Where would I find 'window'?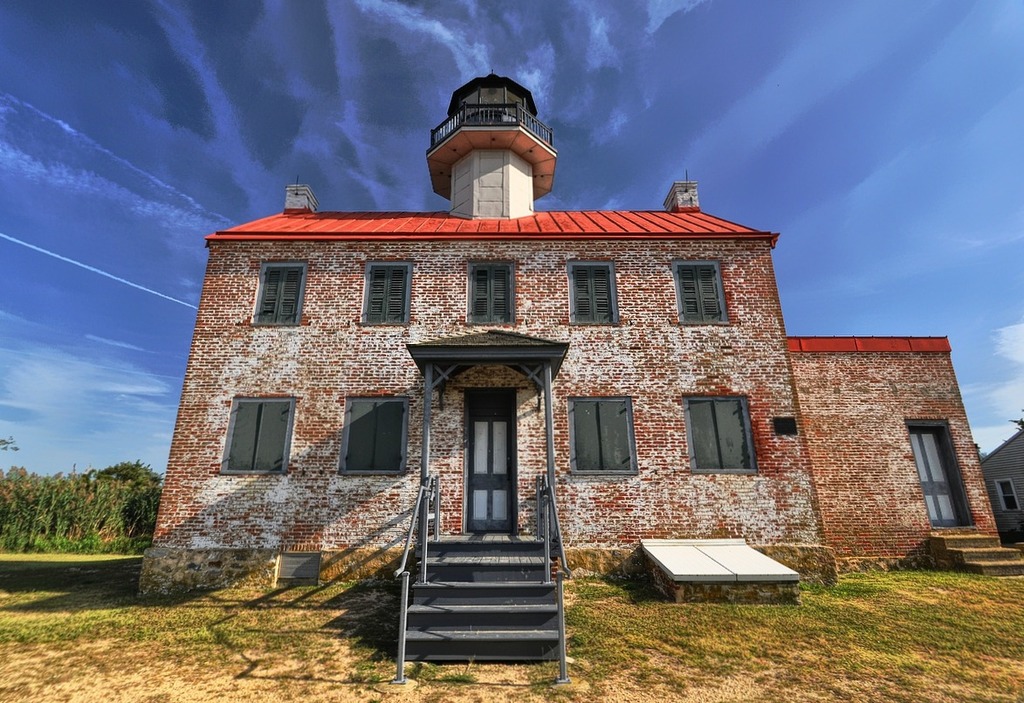
At 247 258 306 329.
